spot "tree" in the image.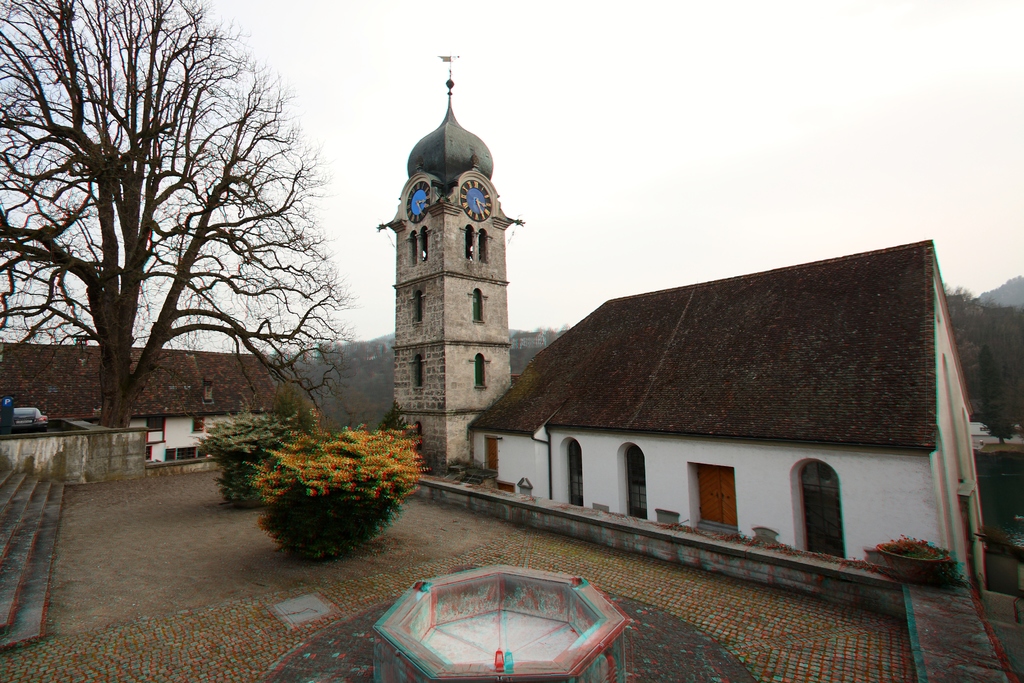
"tree" found at Rect(0, 0, 353, 426).
